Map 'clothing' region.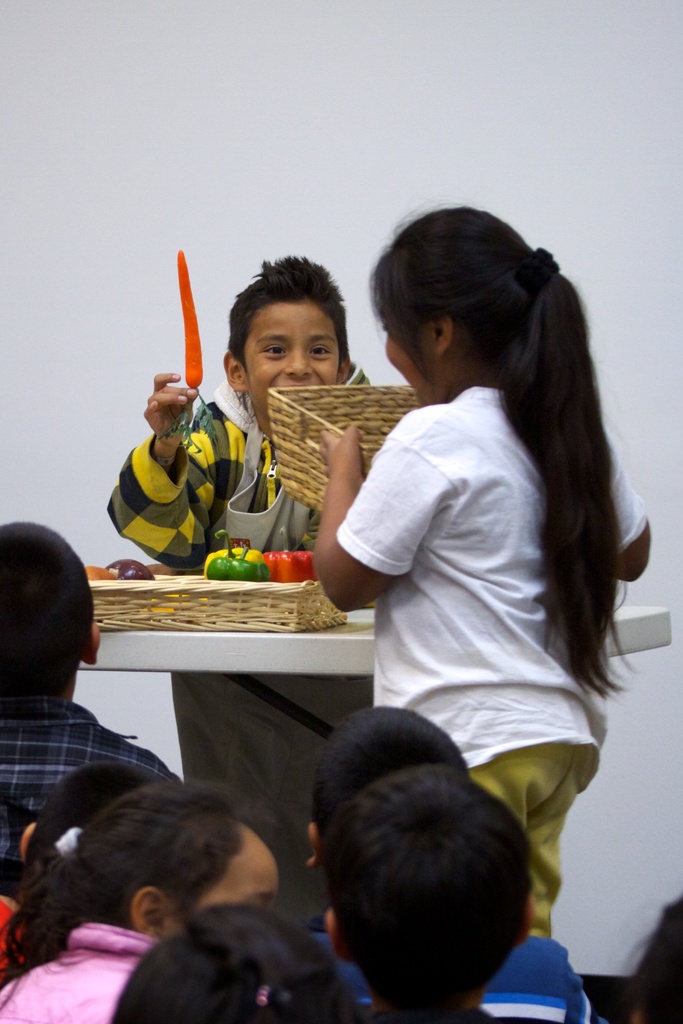
Mapped to <region>104, 362, 370, 573</region>.
